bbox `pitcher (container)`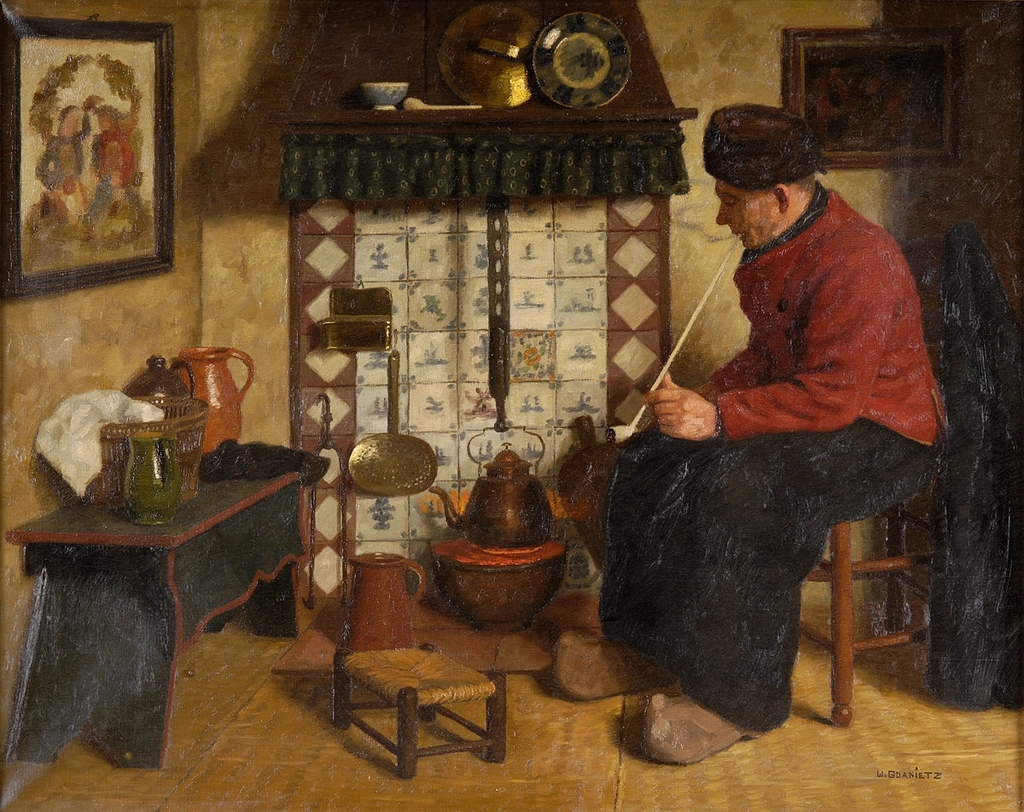
(left=174, top=347, right=254, bottom=453)
